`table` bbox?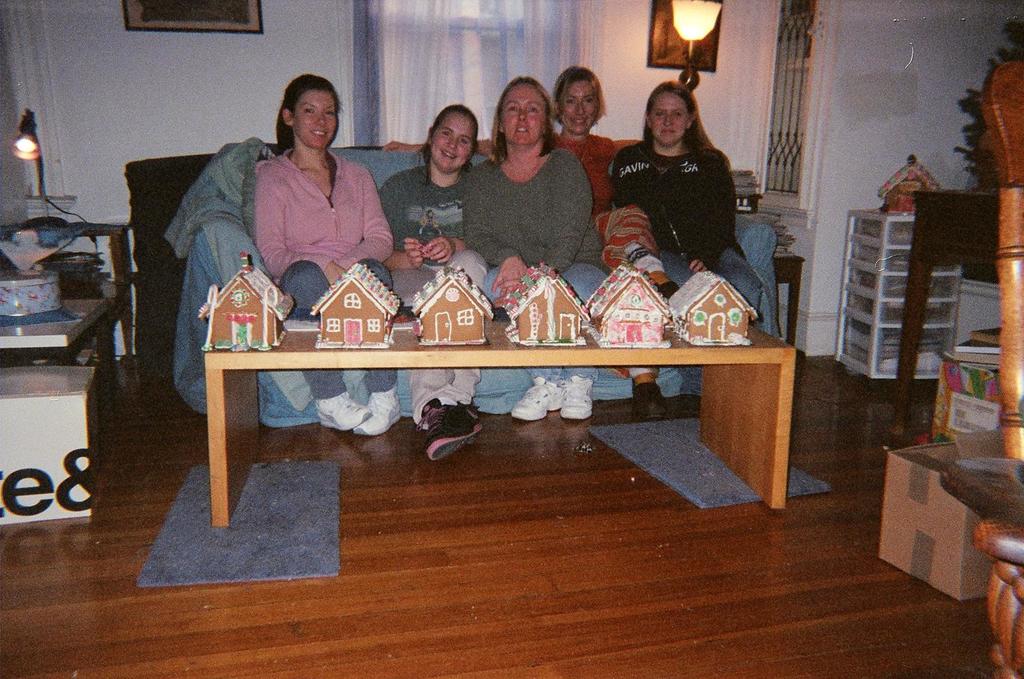
{"left": 775, "top": 257, "right": 802, "bottom": 346}
